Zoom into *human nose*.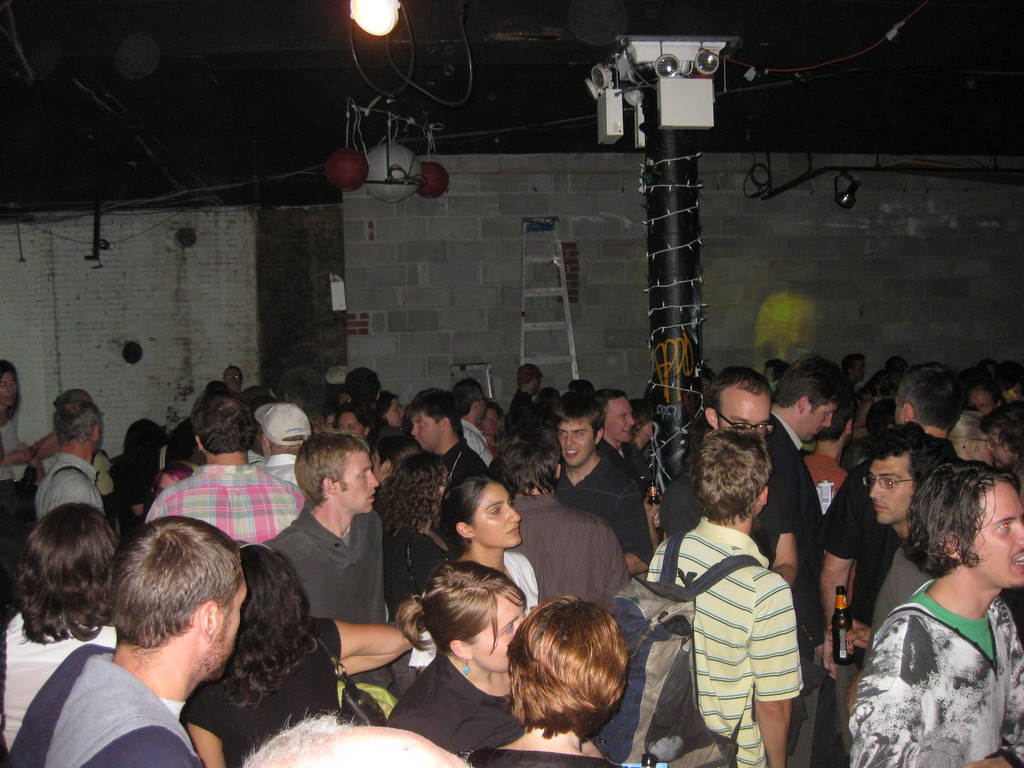
Zoom target: box(370, 468, 381, 490).
